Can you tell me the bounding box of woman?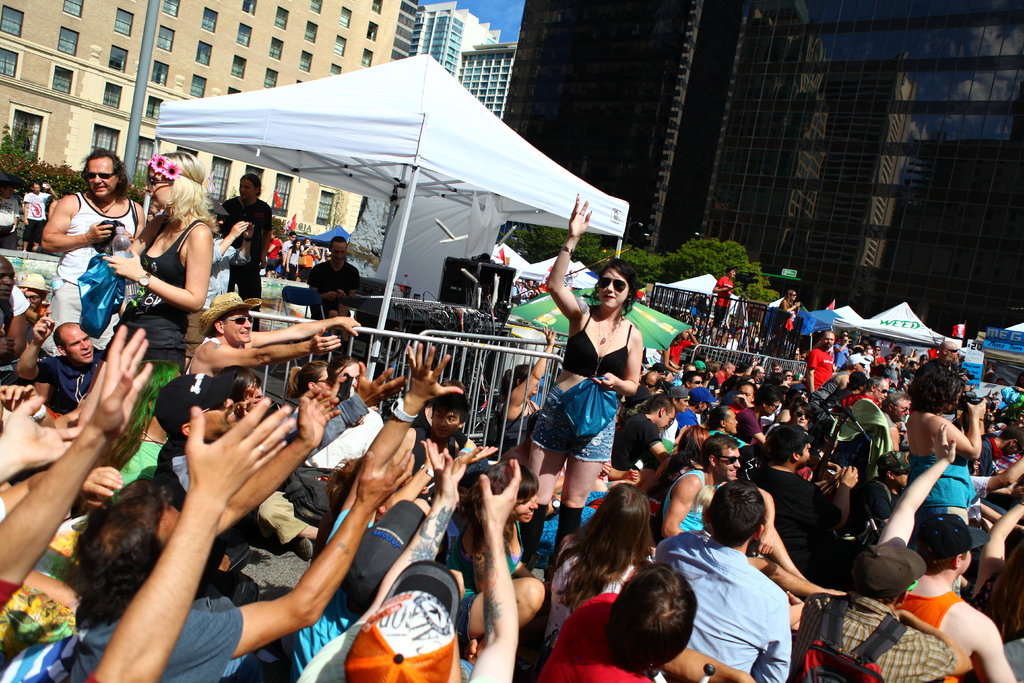
box(93, 144, 214, 466).
